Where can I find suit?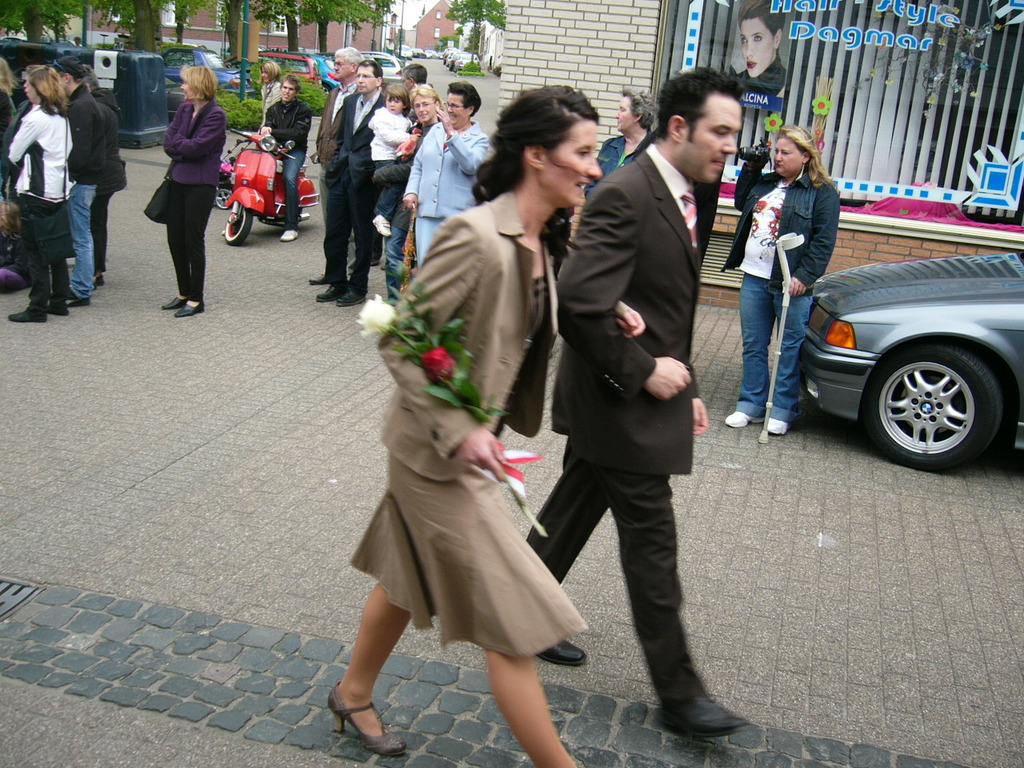
You can find it at [321, 88, 389, 288].
